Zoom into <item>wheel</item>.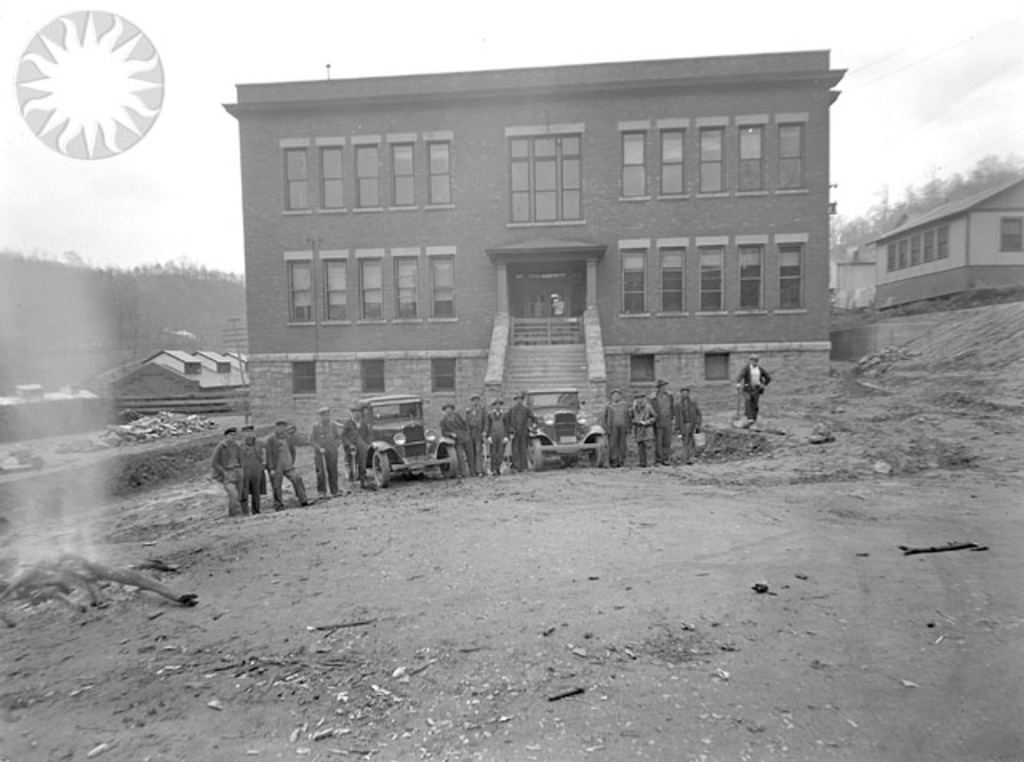
Zoom target: region(525, 437, 542, 471).
